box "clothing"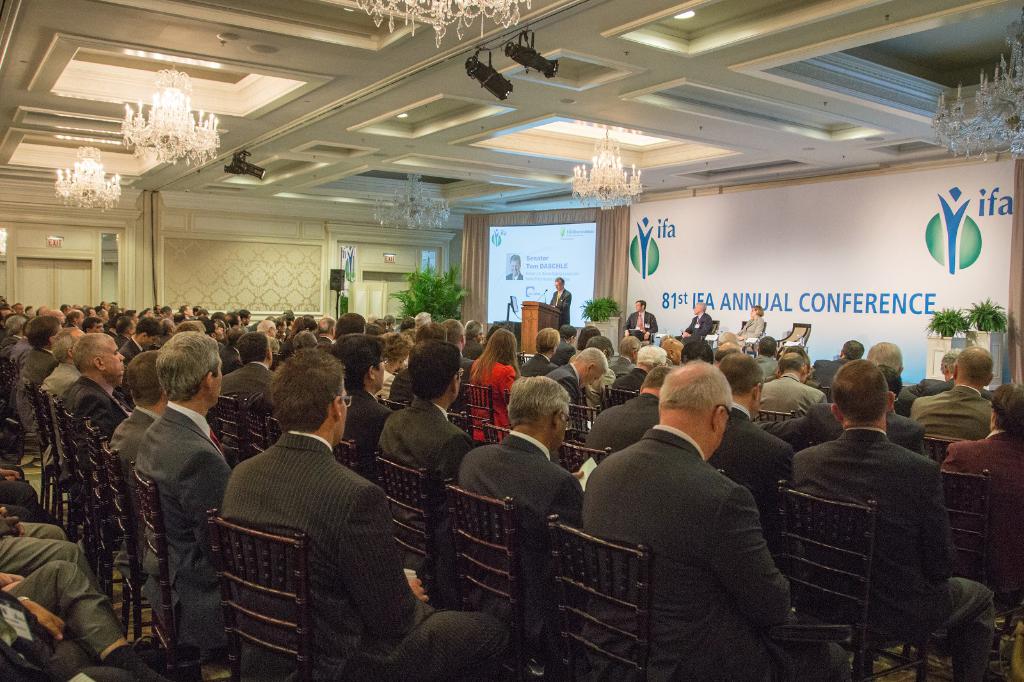
0/518/102/582
